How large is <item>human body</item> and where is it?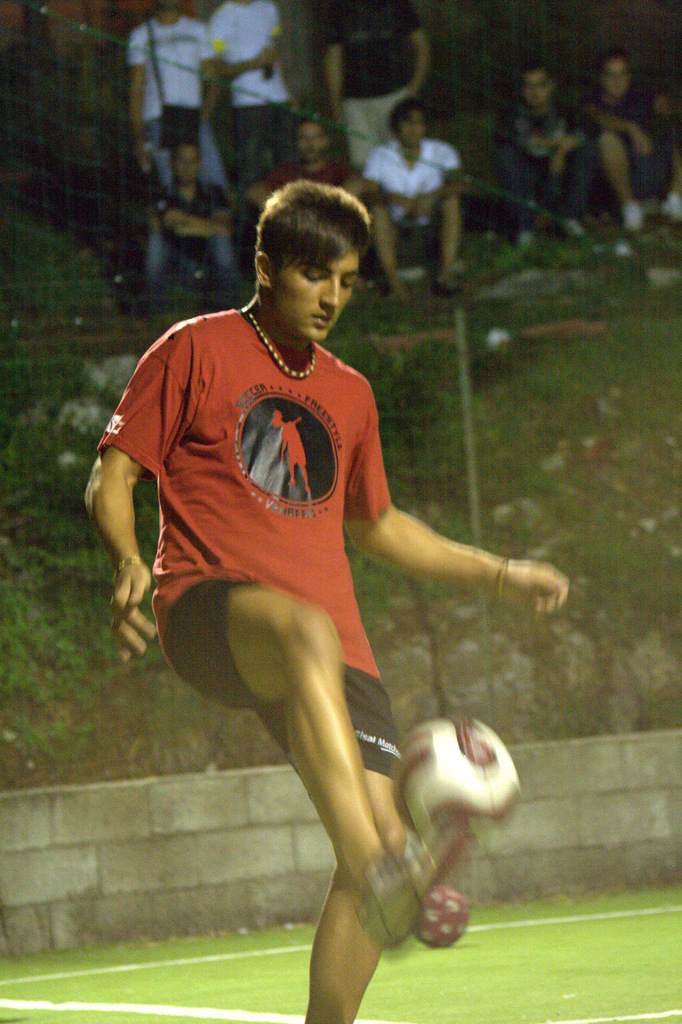
Bounding box: 209/0/287/204.
